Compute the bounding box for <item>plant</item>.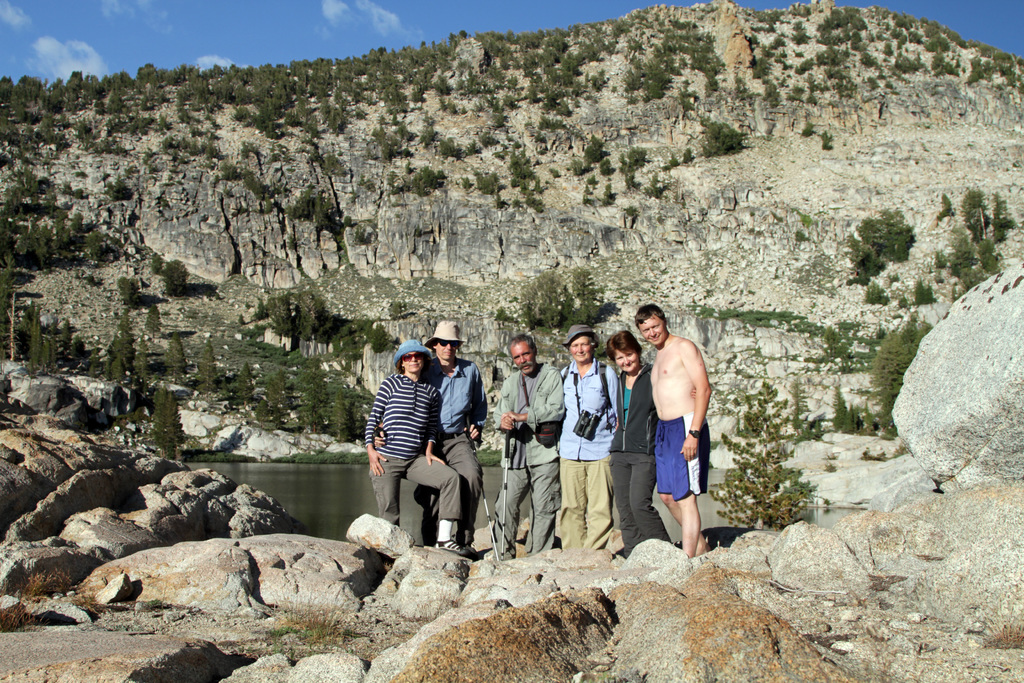
crop(696, 113, 742, 156).
